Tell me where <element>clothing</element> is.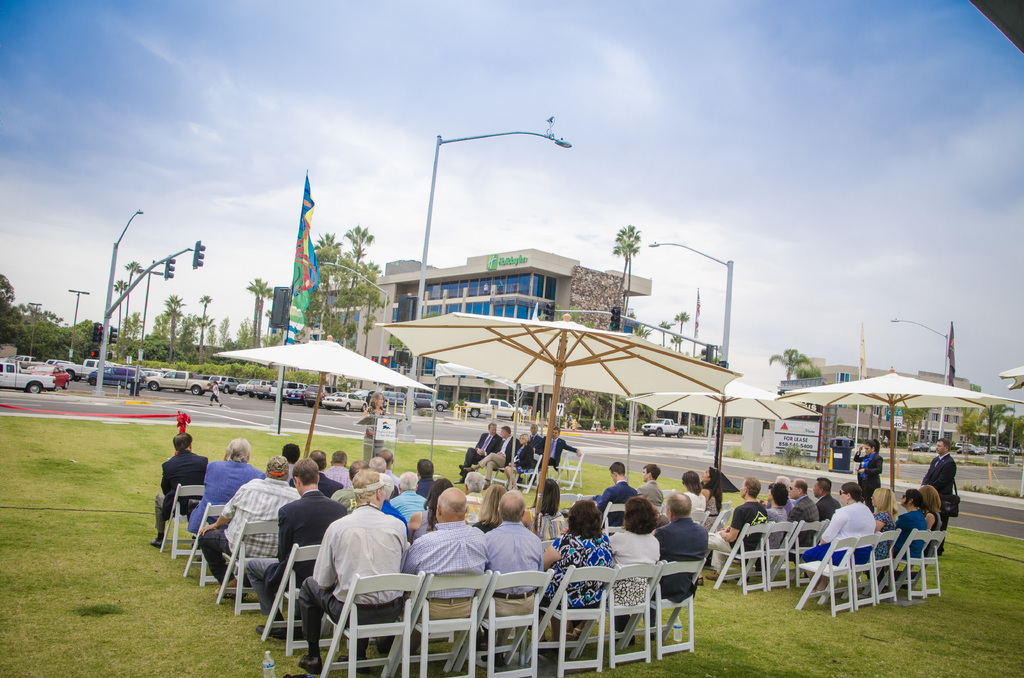
<element>clothing</element> is at select_region(786, 492, 819, 543).
